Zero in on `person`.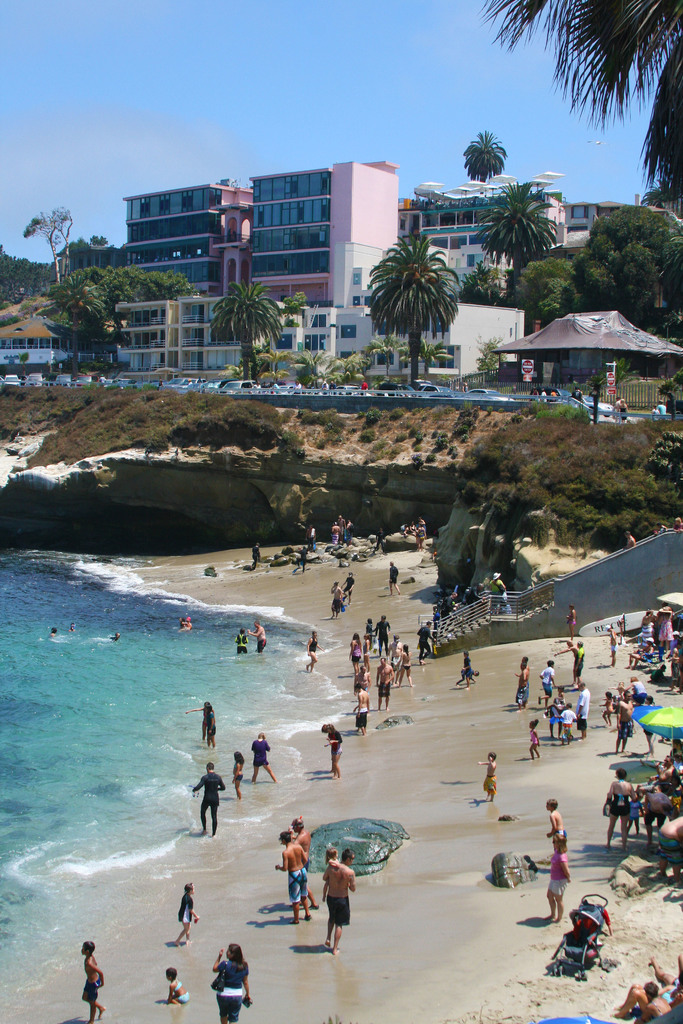
Zeroed in: (x1=261, y1=382, x2=266, y2=394).
